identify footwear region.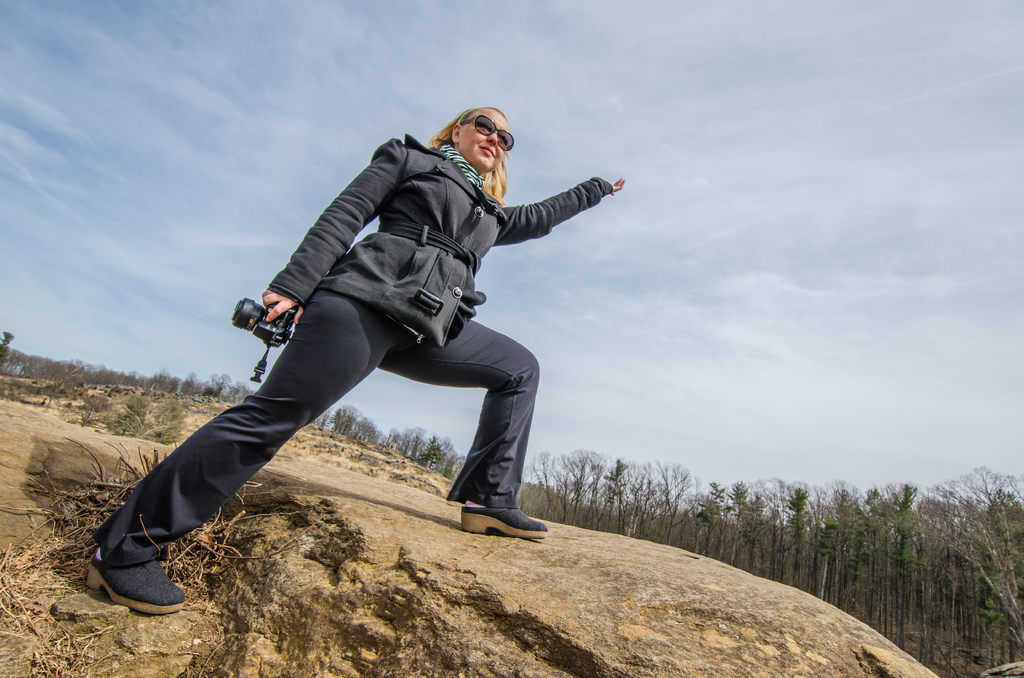
Region: {"x1": 66, "y1": 517, "x2": 177, "y2": 624}.
